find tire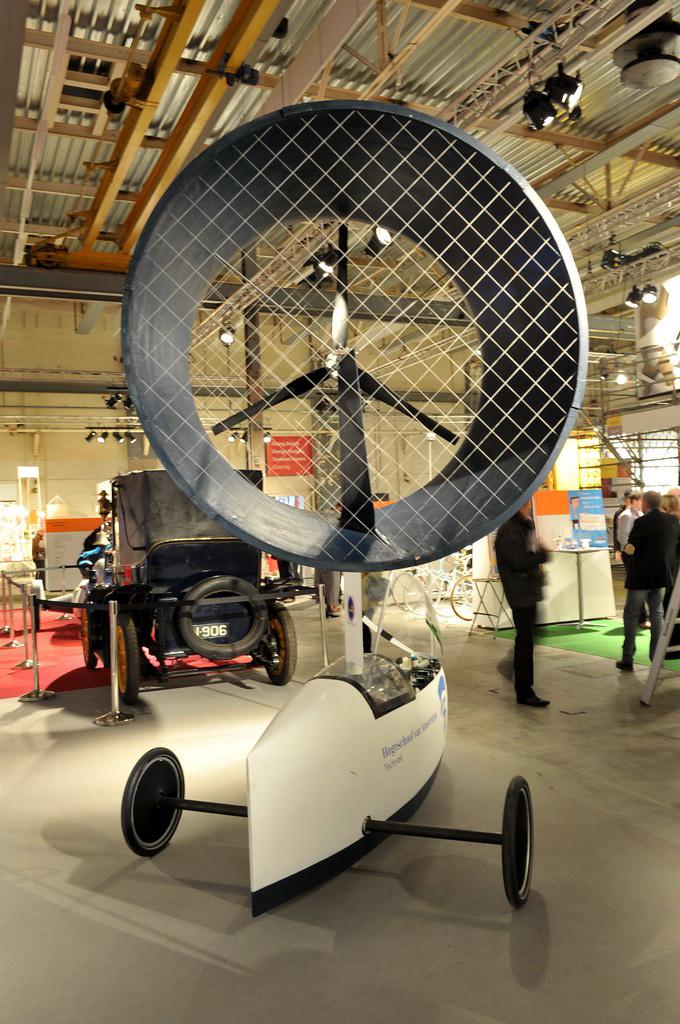
[34, 602, 41, 632]
